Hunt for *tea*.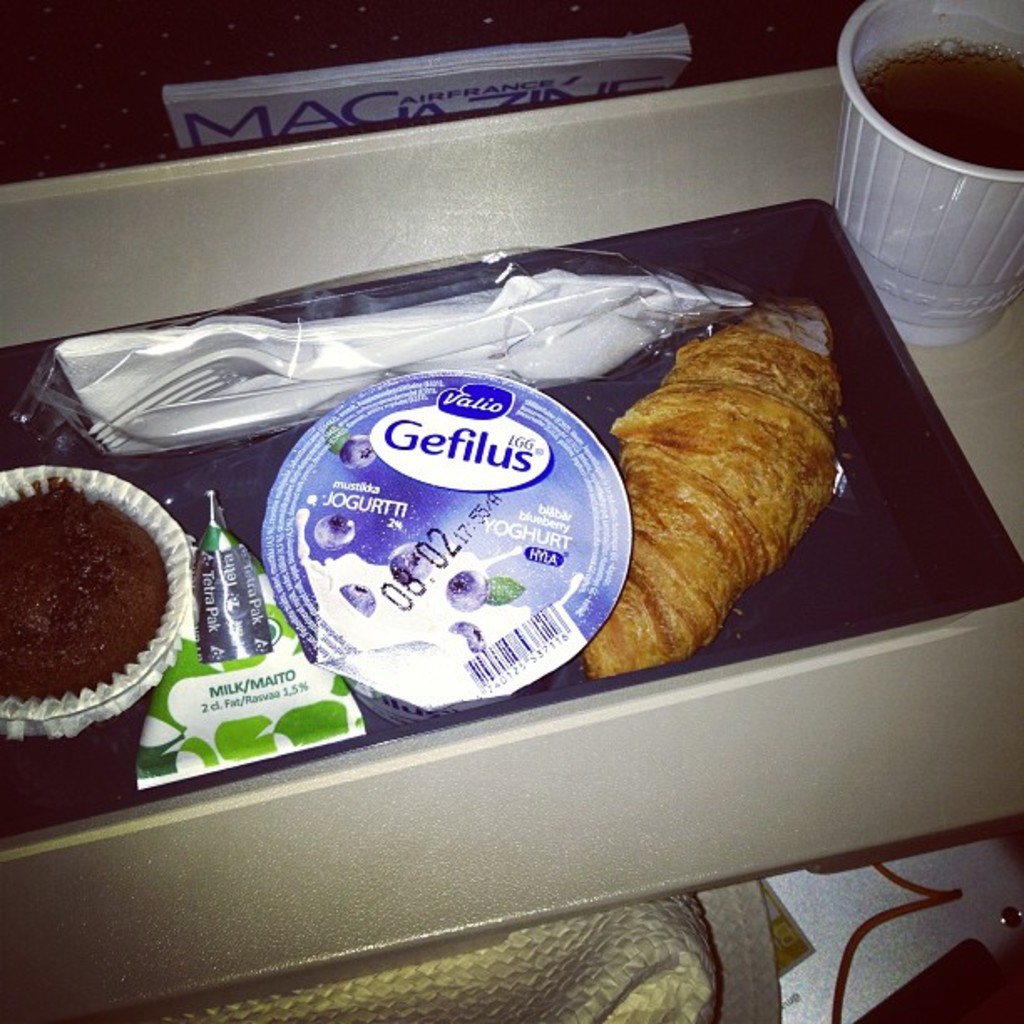
Hunted down at [left=857, top=45, right=1019, bottom=167].
